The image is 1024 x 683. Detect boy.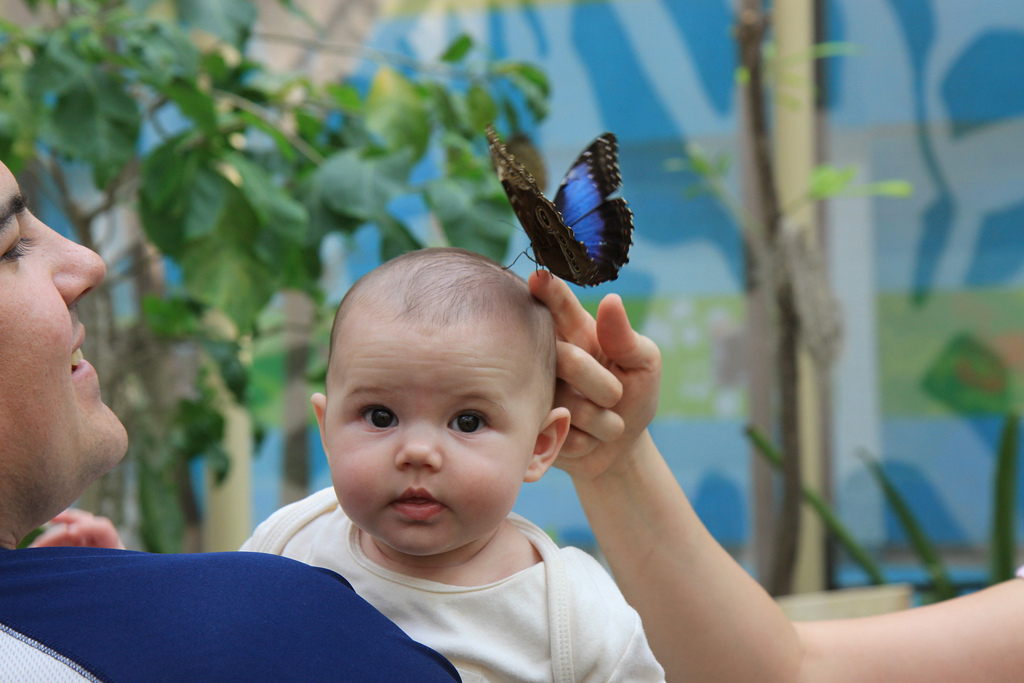
Detection: rect(0, 157, 462, 682).
